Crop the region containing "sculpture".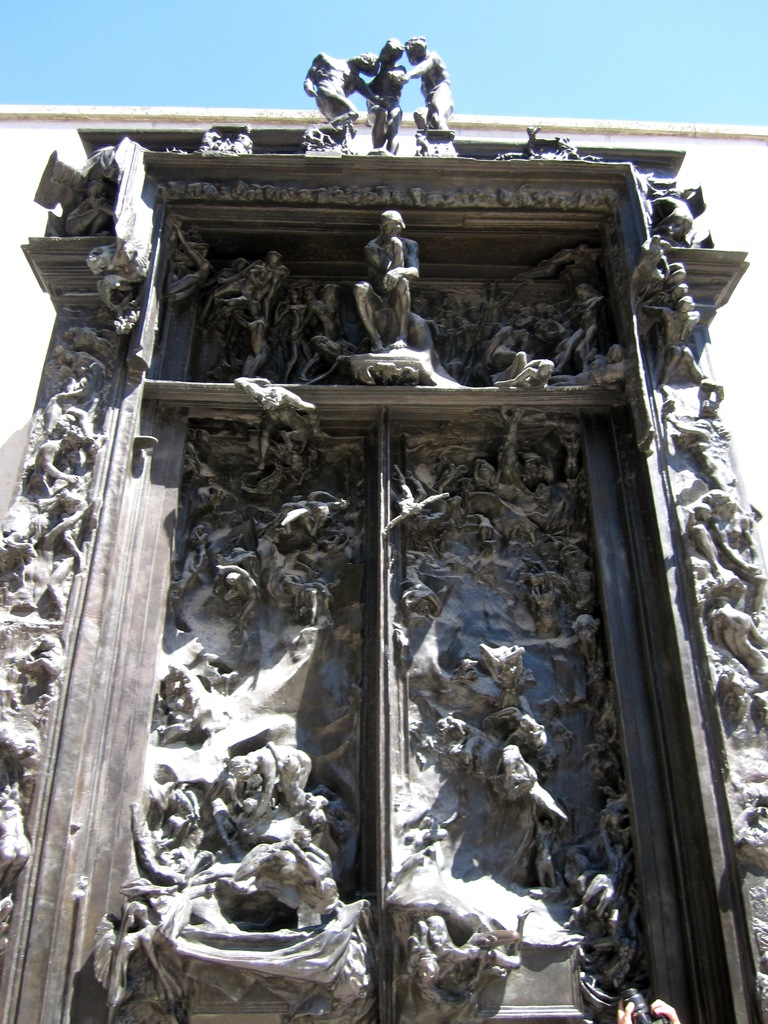
Crop region: x1=361, y1=36, x2=407, y2=152.
